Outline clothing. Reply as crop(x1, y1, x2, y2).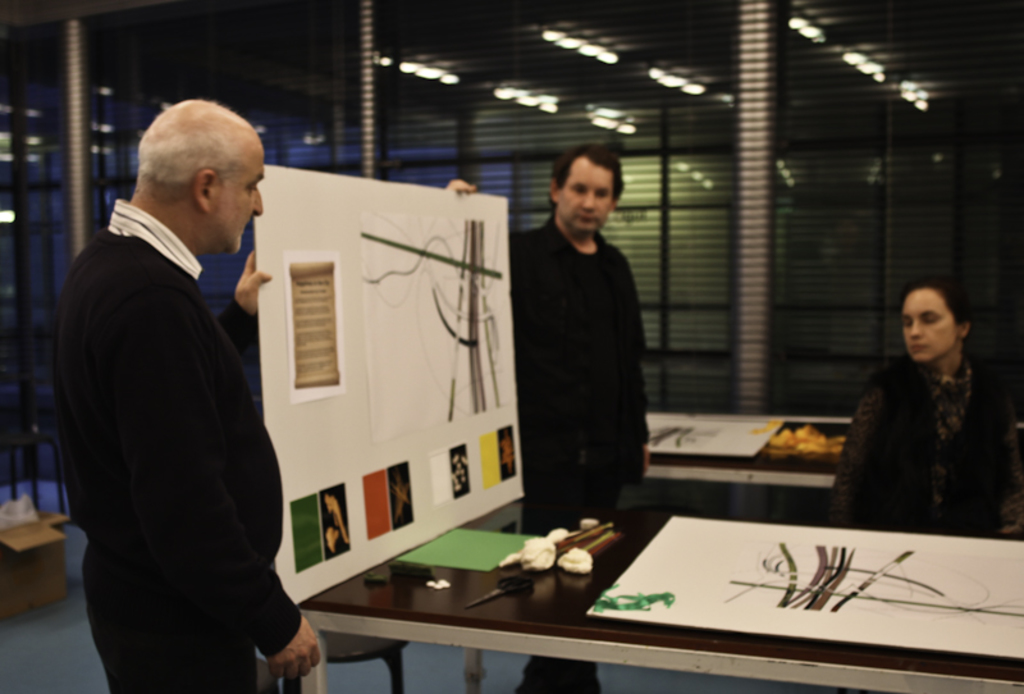
crop(818, 356, 1023, 548).
